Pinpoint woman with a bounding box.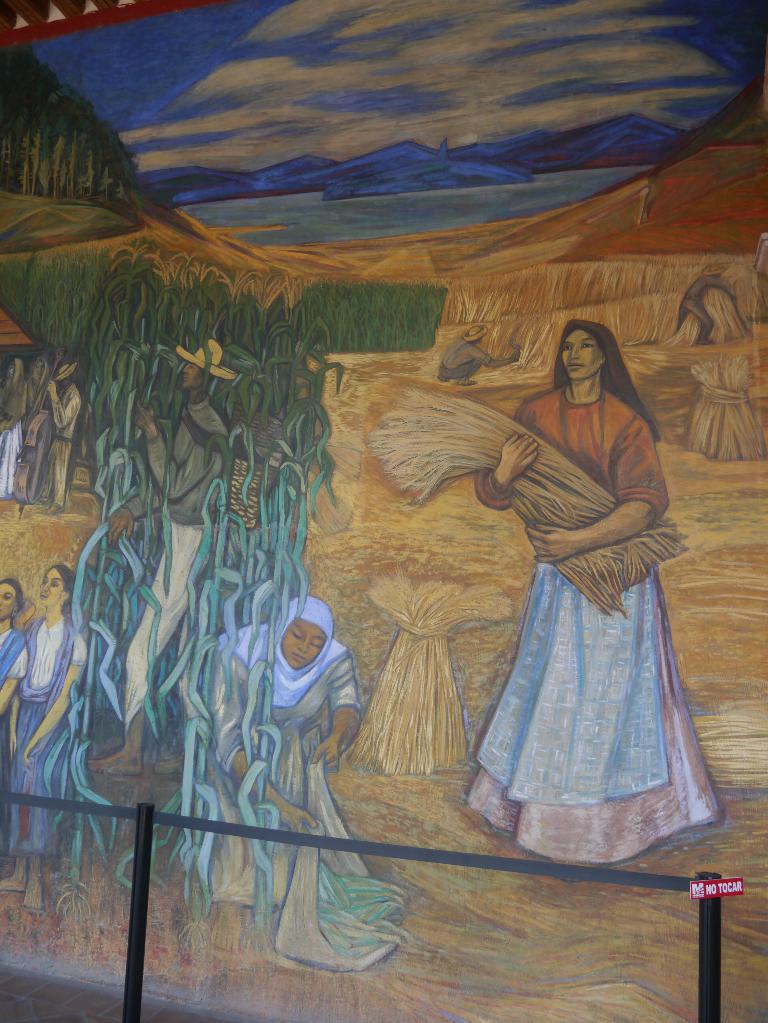
bbox=(13, 572, 95, 914).
